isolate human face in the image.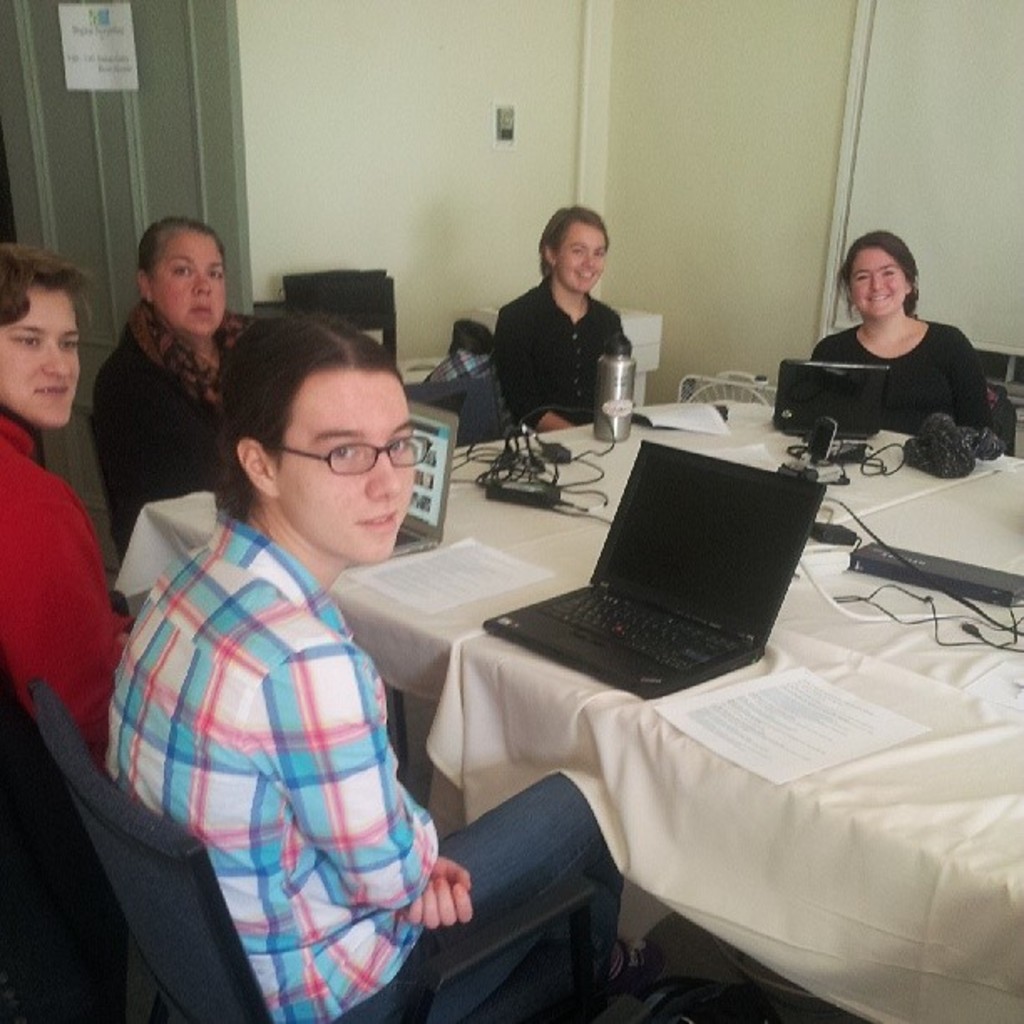
Isolated region: <box>557,224,607,293</box>.
